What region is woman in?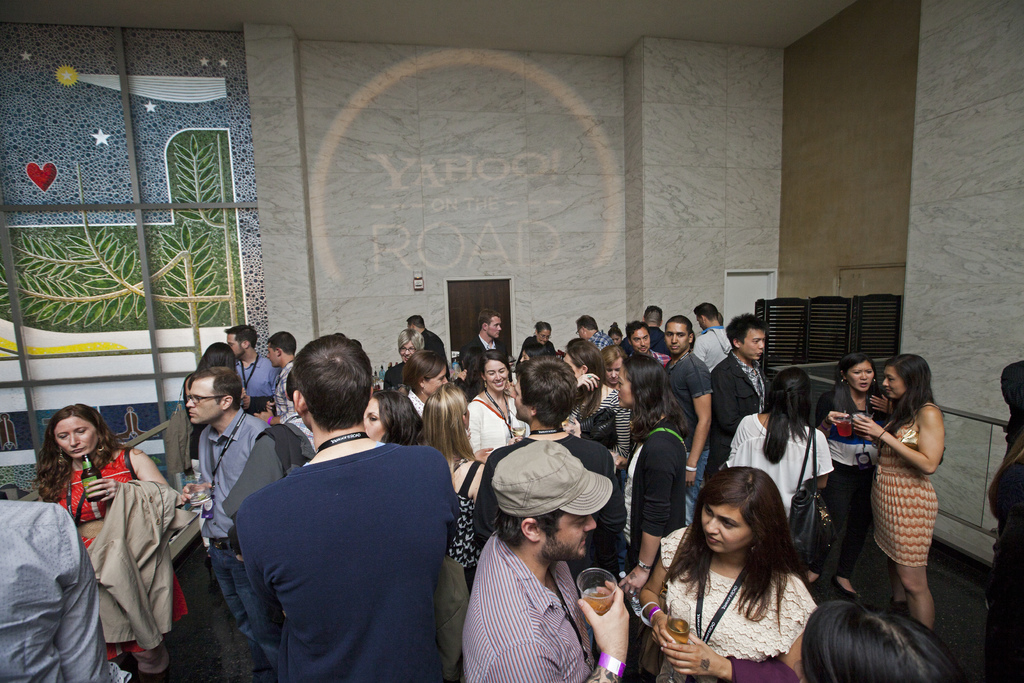
(left=728, top=365, right=839, bottom=528).
